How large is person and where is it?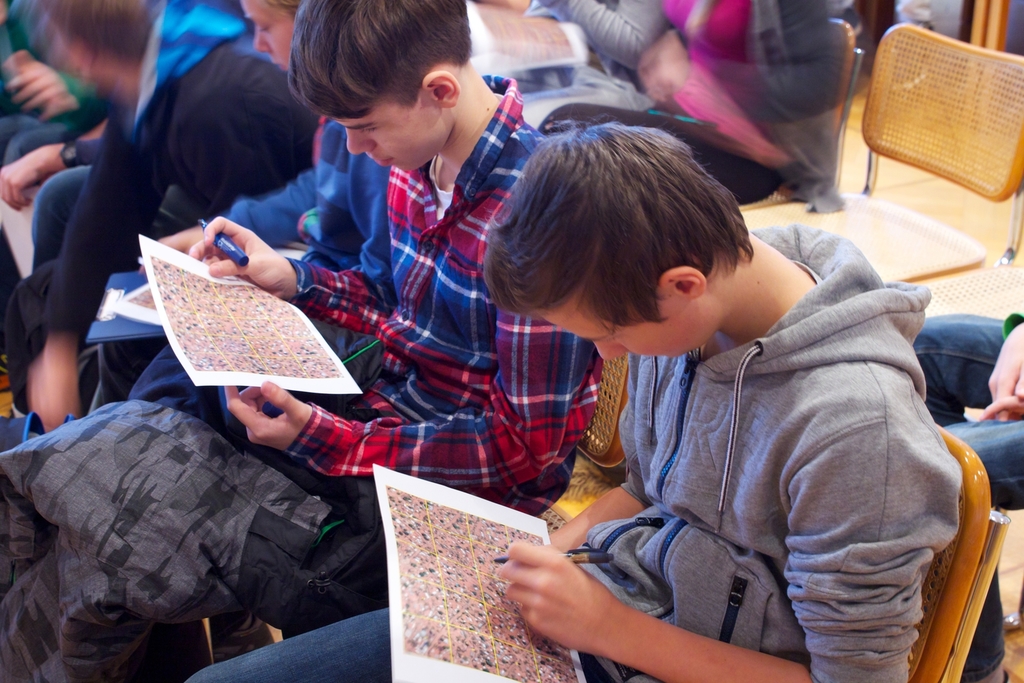
Bounding box: (left=16, top=0, right=325, bottom=399).
